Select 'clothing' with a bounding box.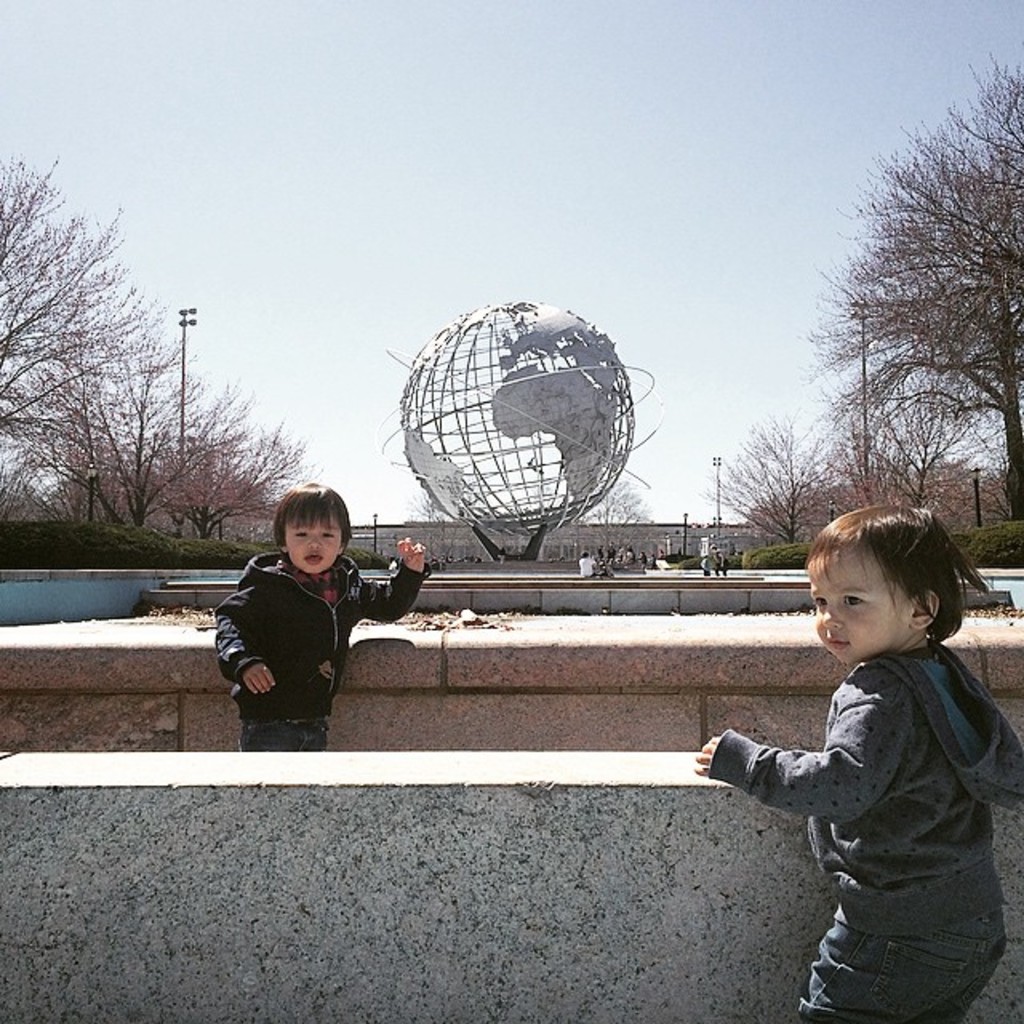
bbox=[704, 634, 1022, 1022].
